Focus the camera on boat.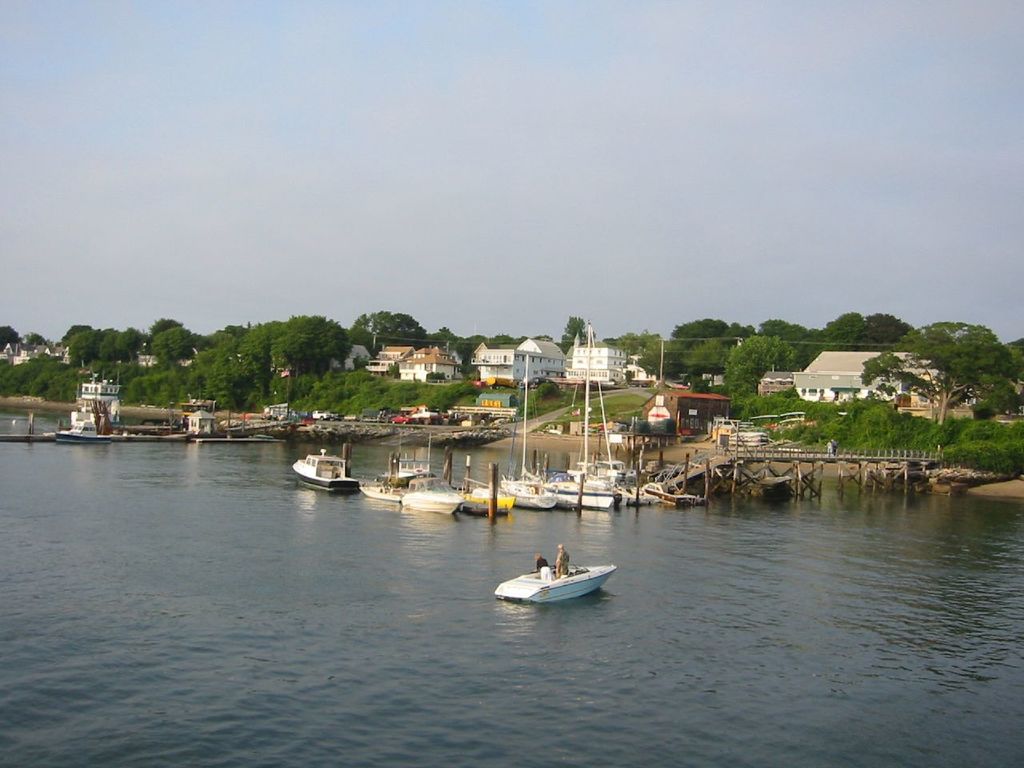
Focus region: bbox=(462, 472, 526, 514).
